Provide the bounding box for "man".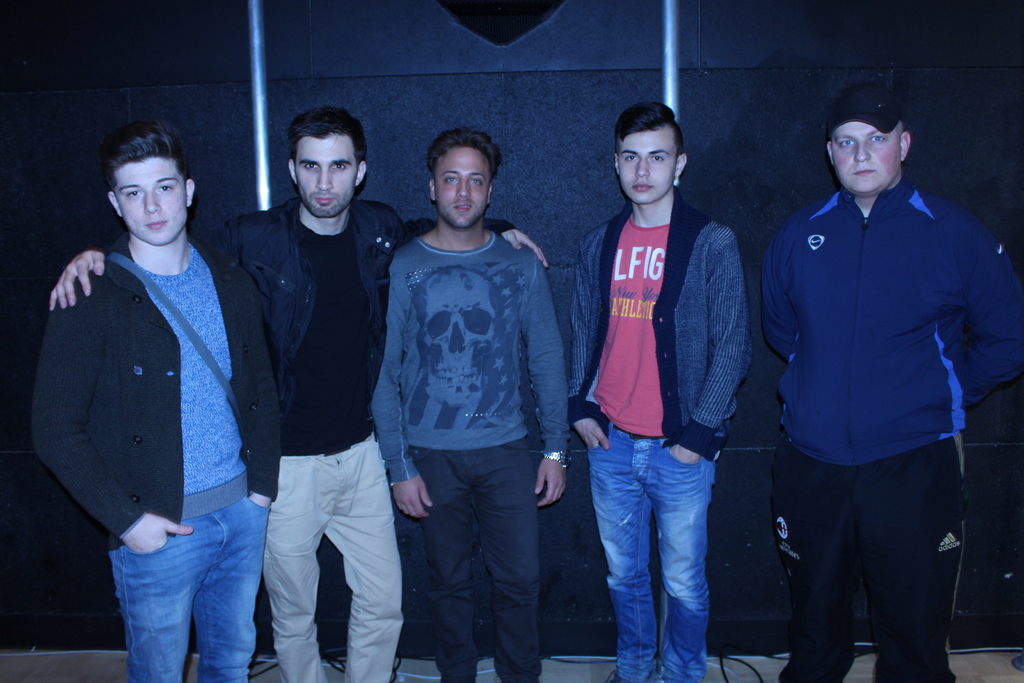
(573,102,752,682).
